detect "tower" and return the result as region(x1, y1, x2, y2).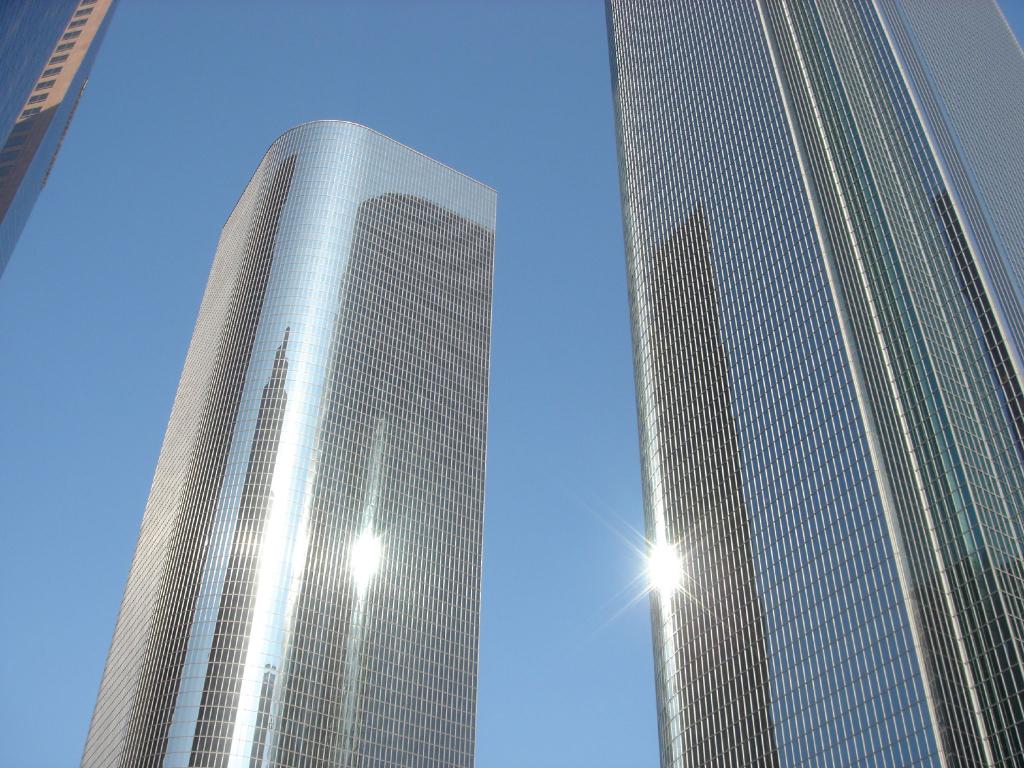
region(607, 0, 1021, 767).
